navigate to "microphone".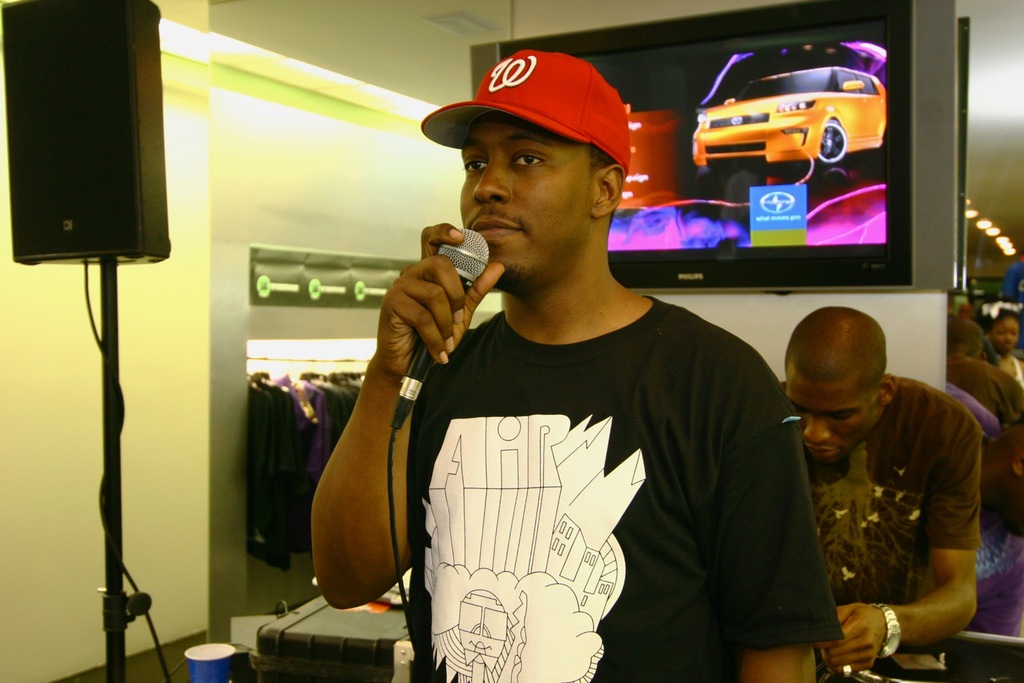
Navigation target: (389,227,491,429).
